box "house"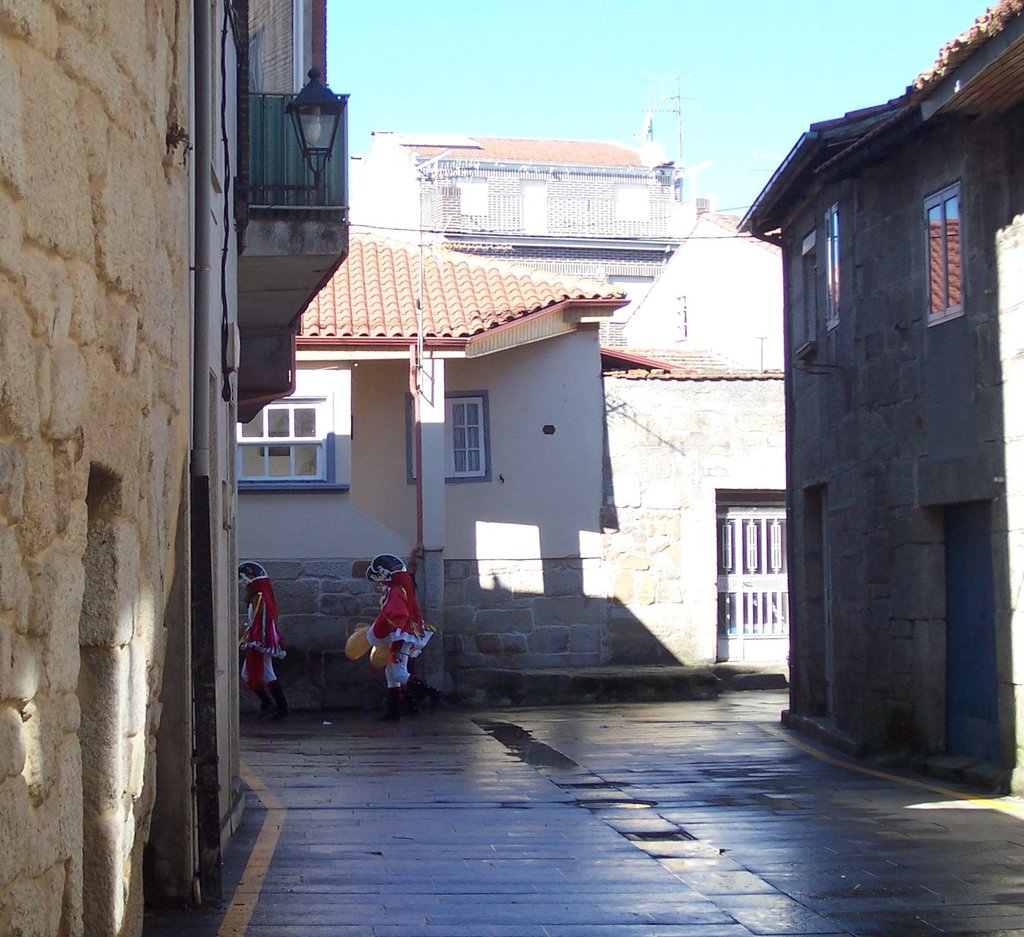
[234, 236, 627, 701]
